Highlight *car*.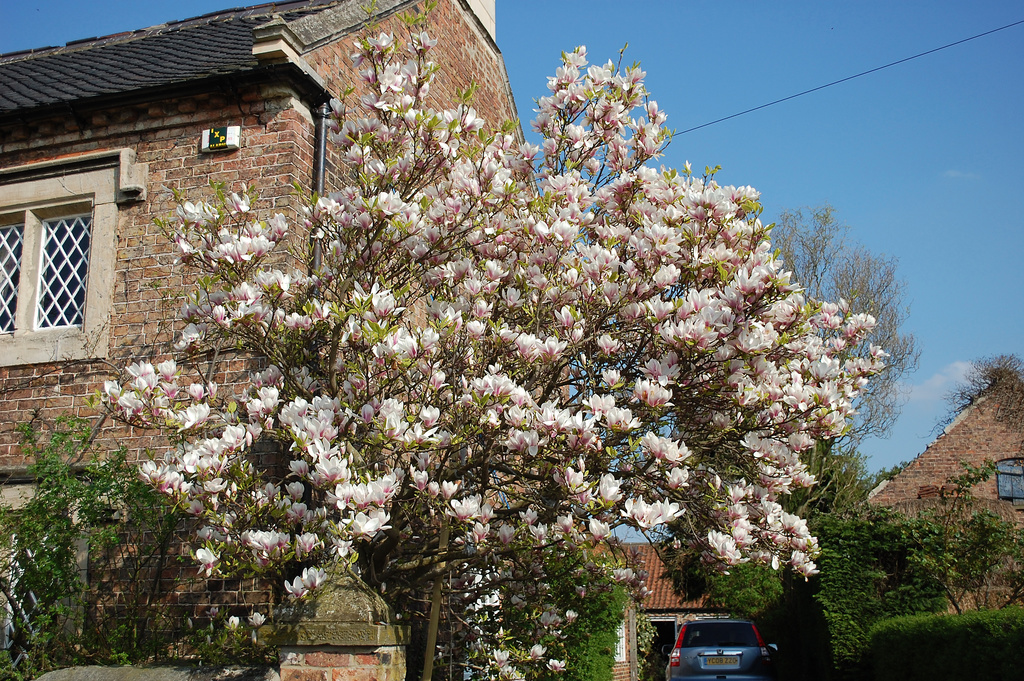
Highlighted region: {"left": 671, "top": 617, "right": 775, "bottom": 680}.
